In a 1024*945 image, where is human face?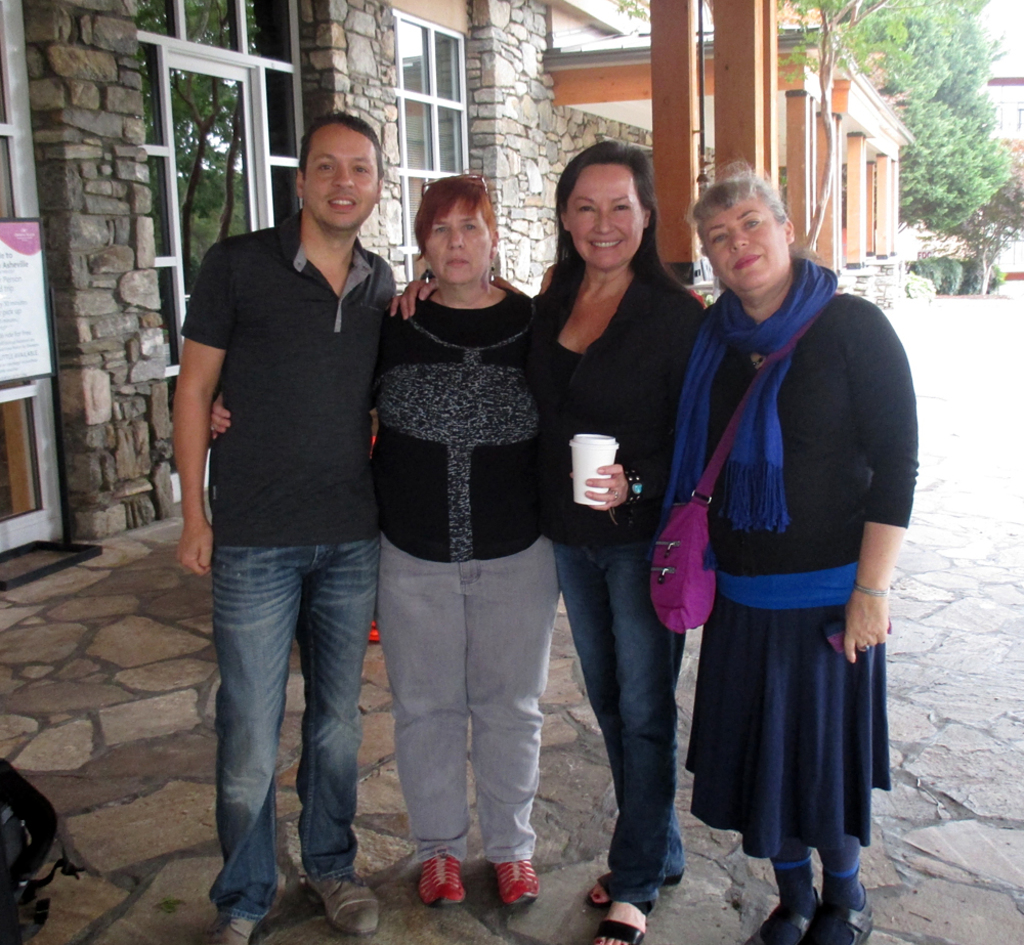
crop(565, 161, 644, 275).
